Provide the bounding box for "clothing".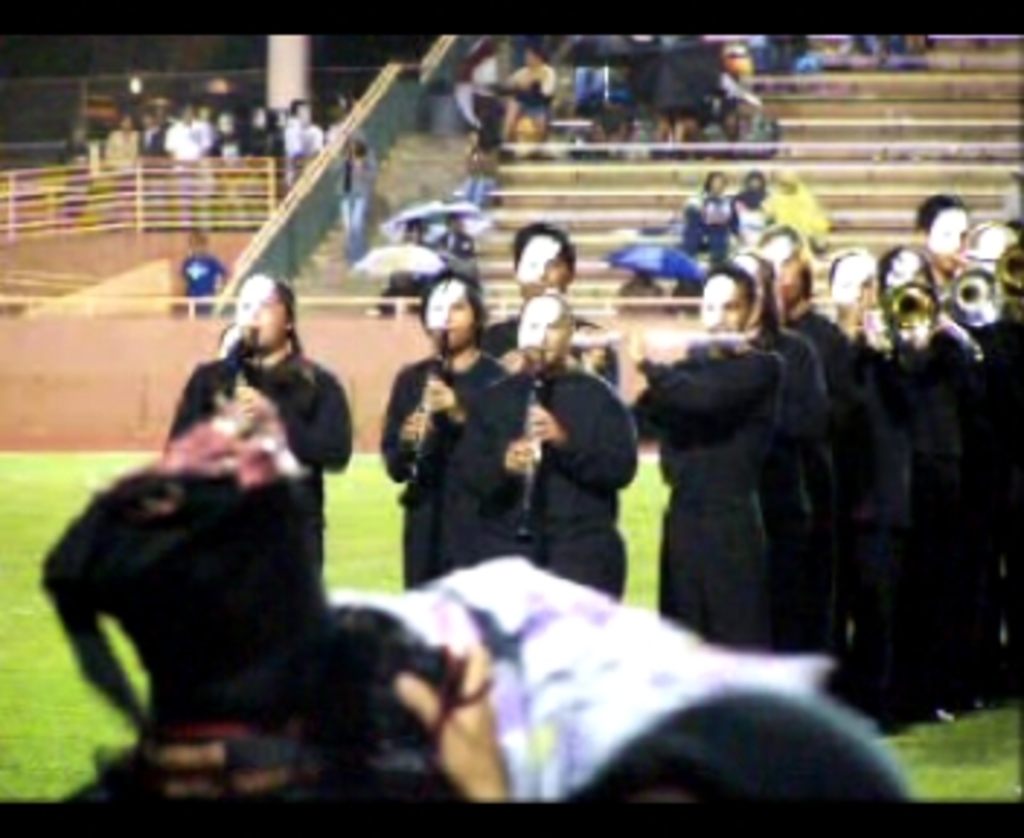
region(797, 311, 890, 663).
